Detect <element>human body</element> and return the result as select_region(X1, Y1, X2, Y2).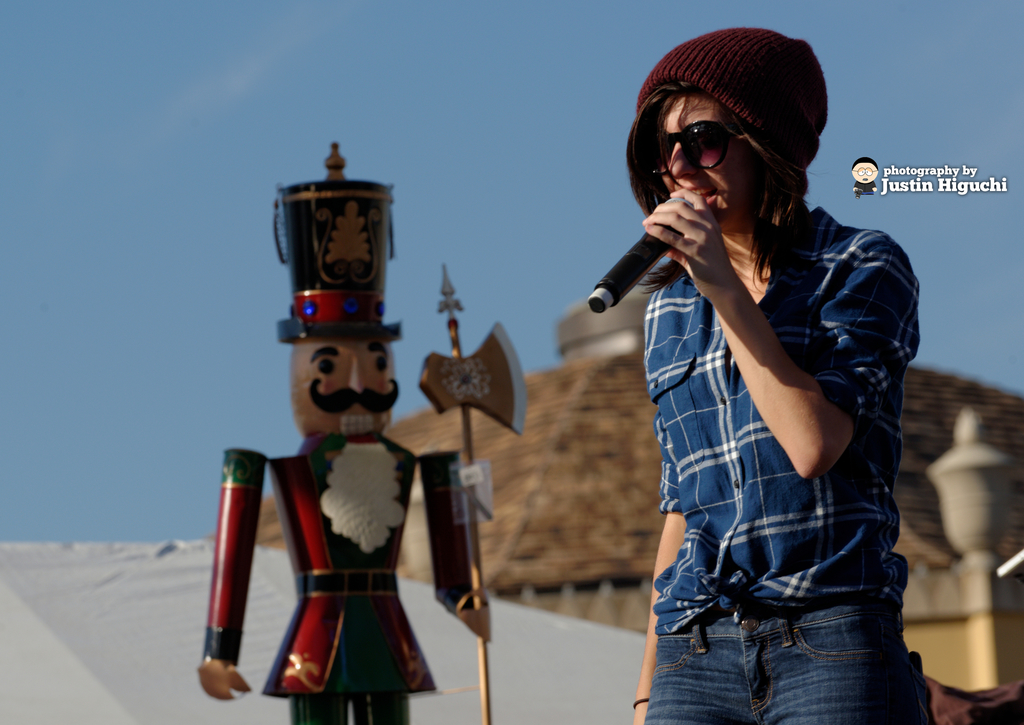
select_region(194, 134, 490, 724).
